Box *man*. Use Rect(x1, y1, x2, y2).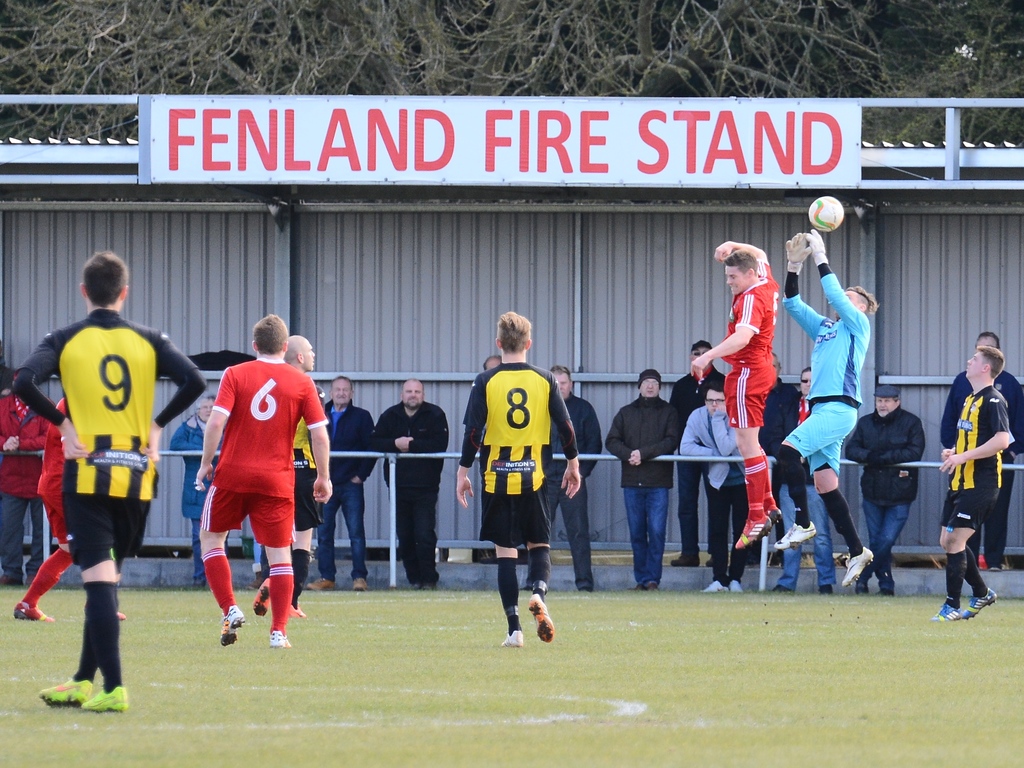
Rect(376, 379, 447, 588).
